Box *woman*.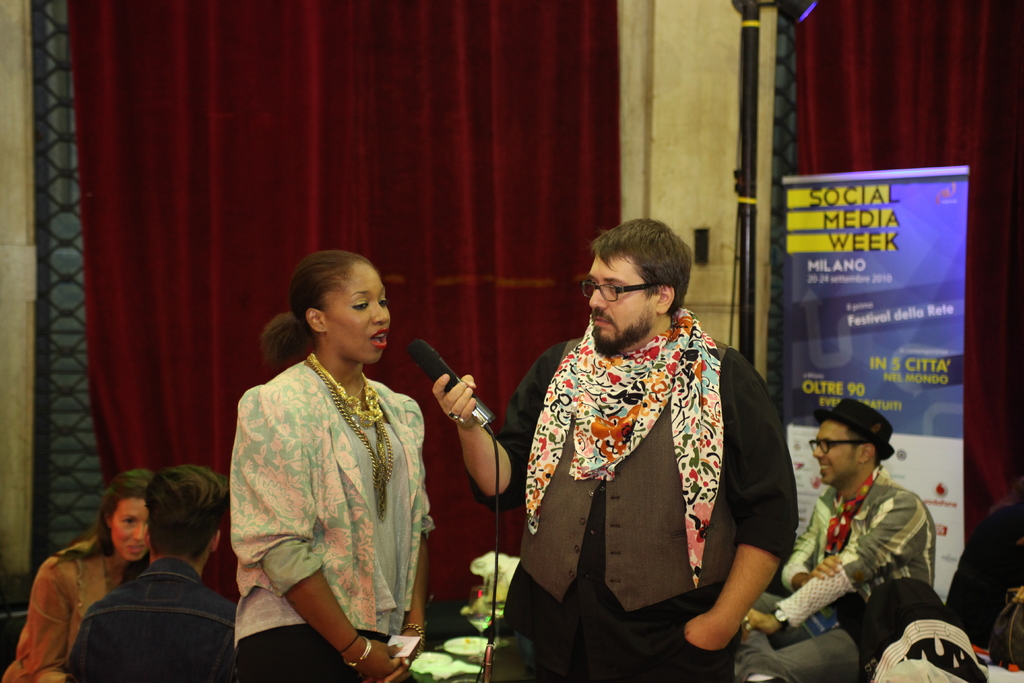
detection(1, 462, 161, 682).
